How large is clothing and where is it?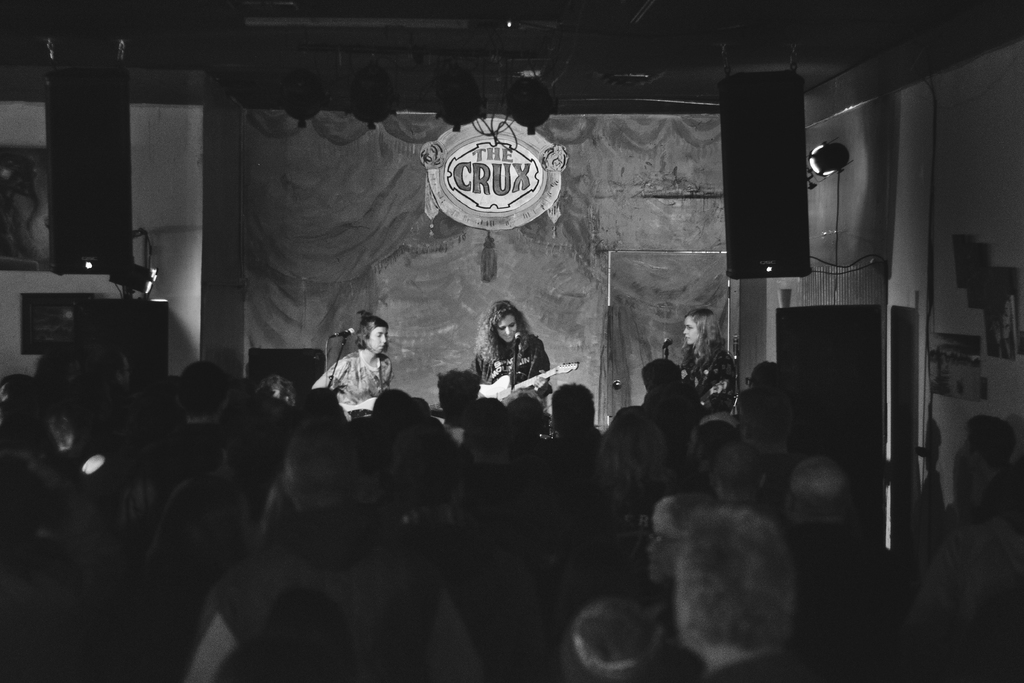
Bounding box: {"x1": 462, "y1": 319, "x2": 565, "y2": 407}.
